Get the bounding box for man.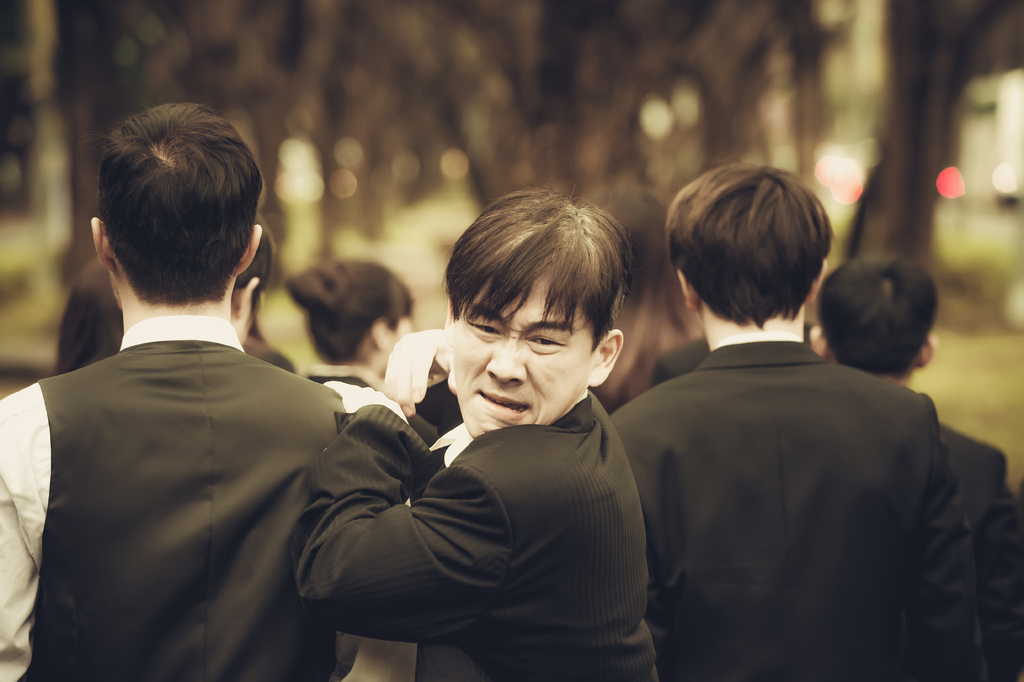
box=[0, 93, 348, 681].
